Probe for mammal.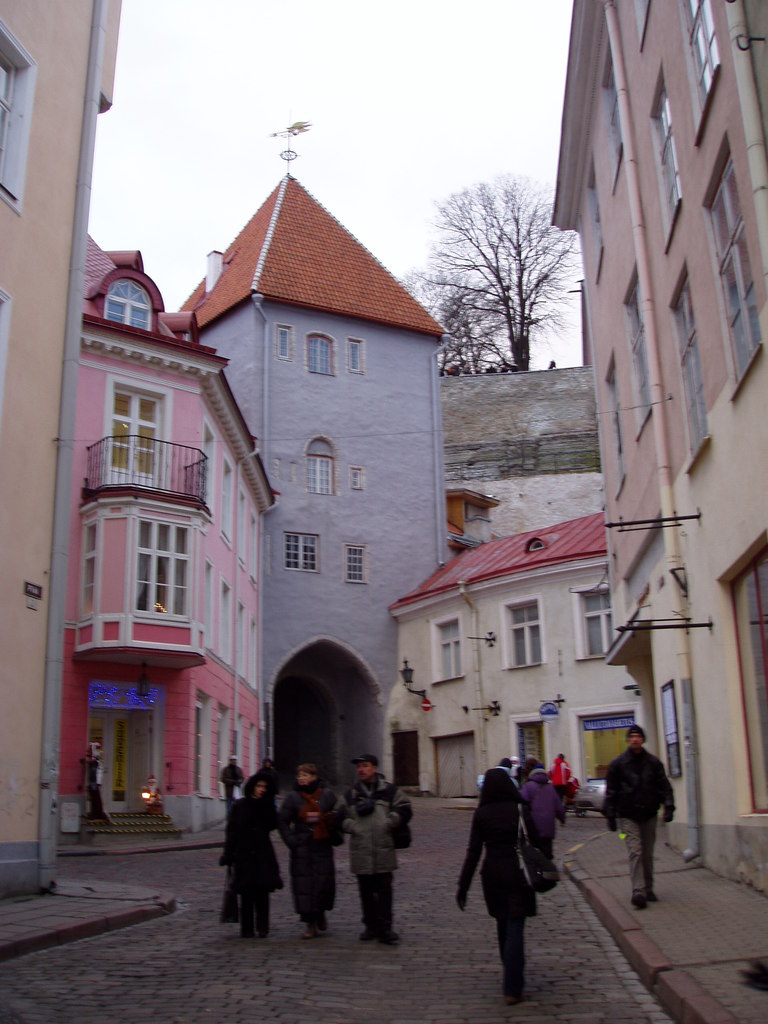
Probe result: [x1=282, y1=767, x2=337, y2=940].
